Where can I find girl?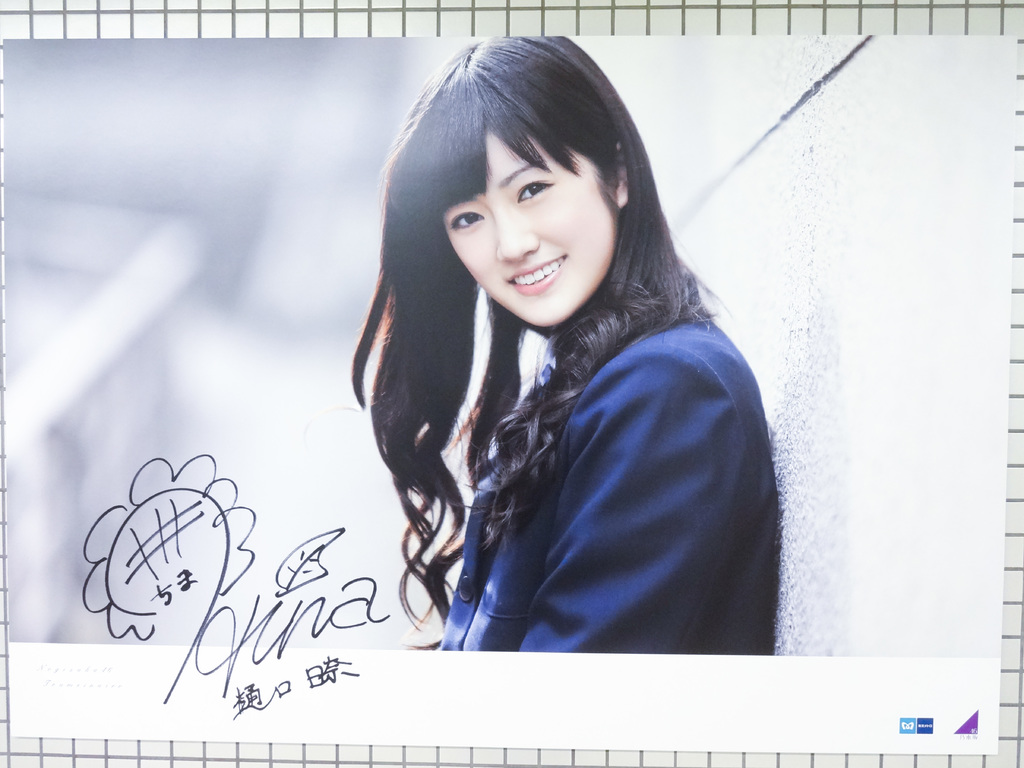
You can find it at 350:36:779:653.
